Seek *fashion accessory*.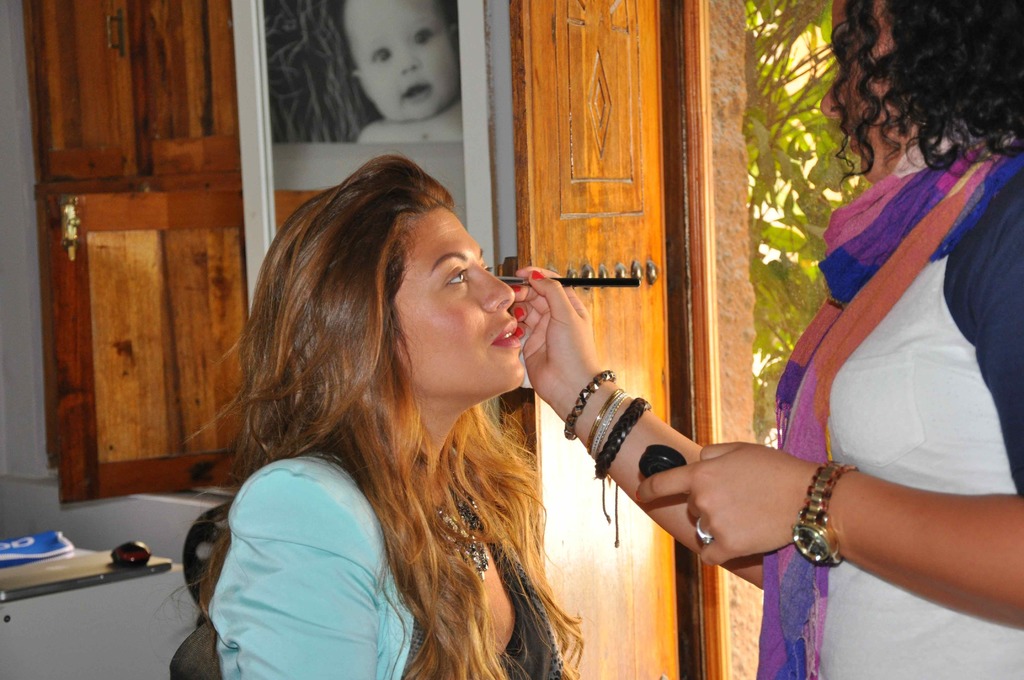
x1=589 y1=391 x2=628 y2=455.
